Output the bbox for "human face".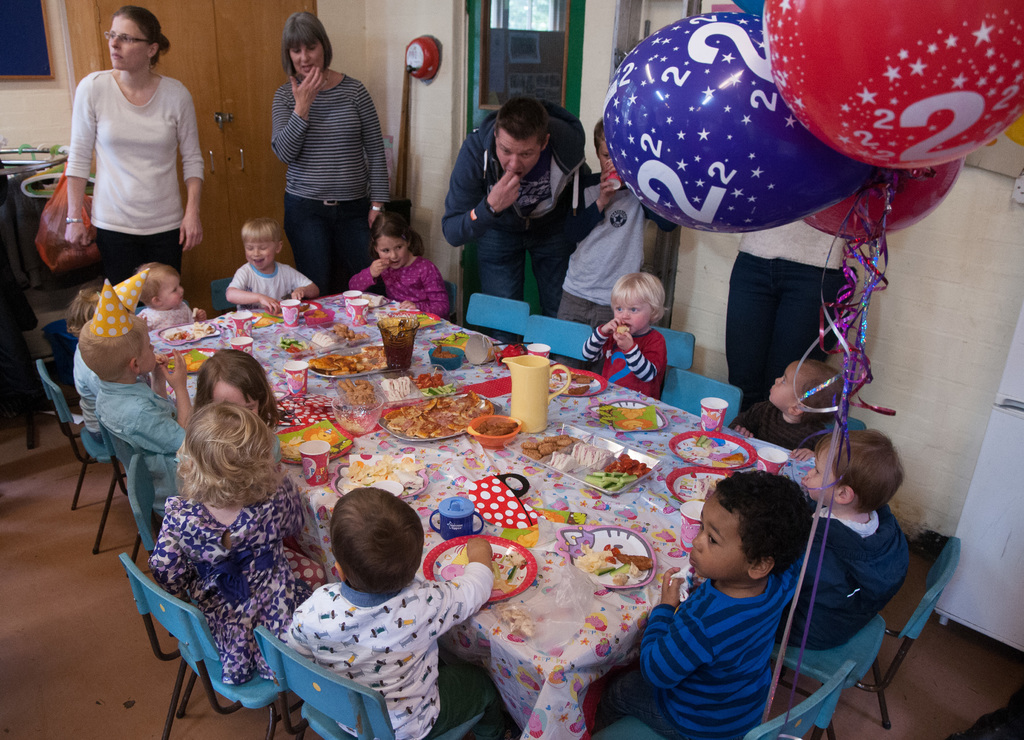
Rect(209, 380, 259, 416).
